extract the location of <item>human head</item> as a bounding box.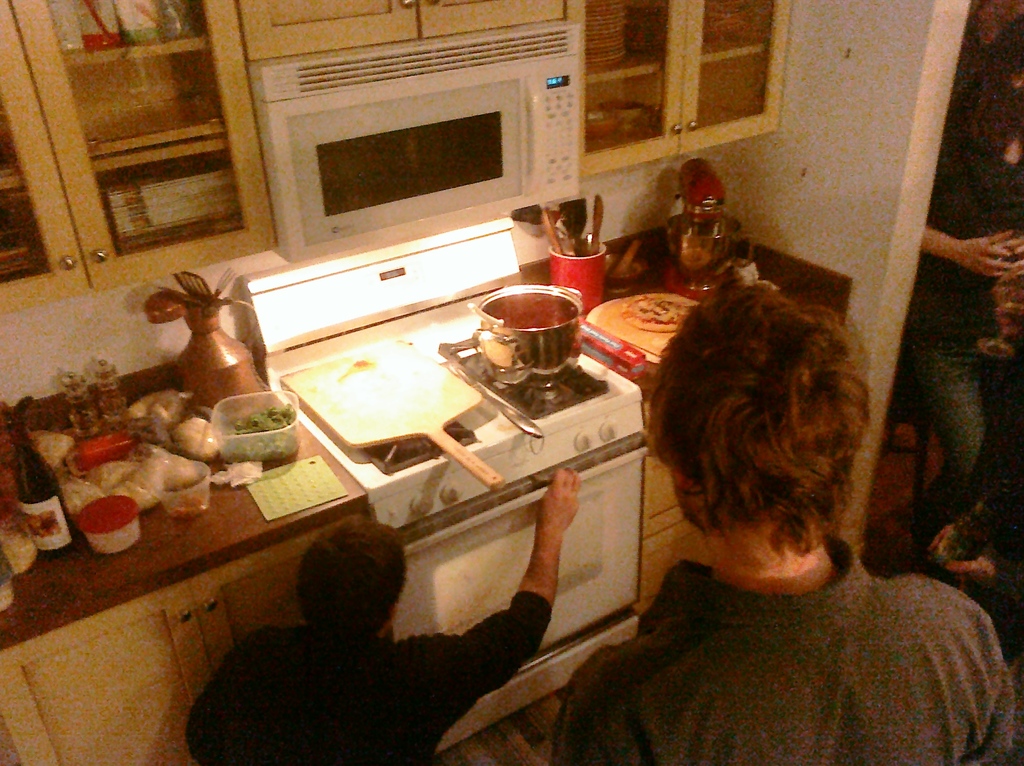
detection(647, 289, 872, 544).
